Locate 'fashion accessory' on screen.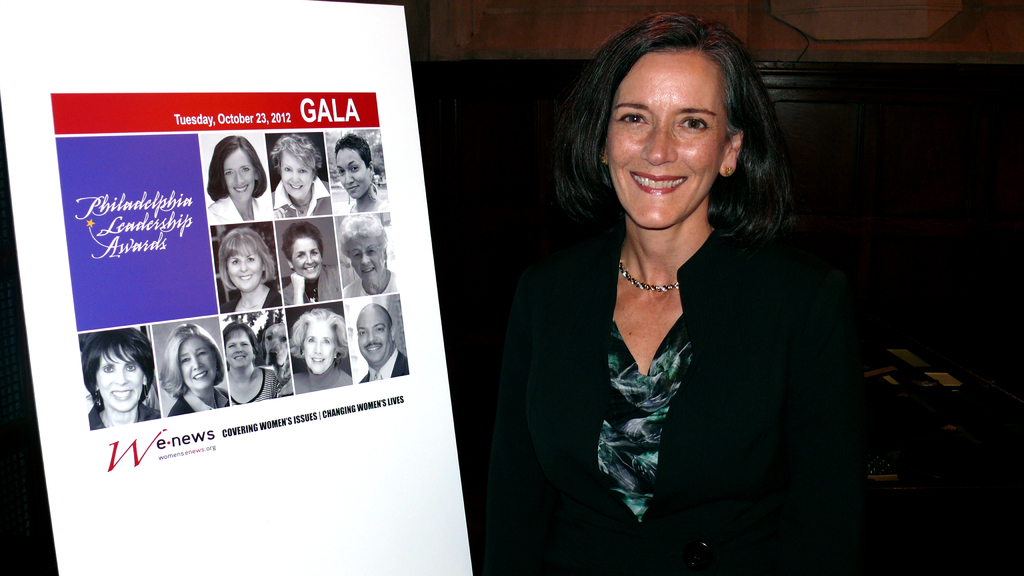
On screen at (left=144, top=383, right=151, bottom=400).
